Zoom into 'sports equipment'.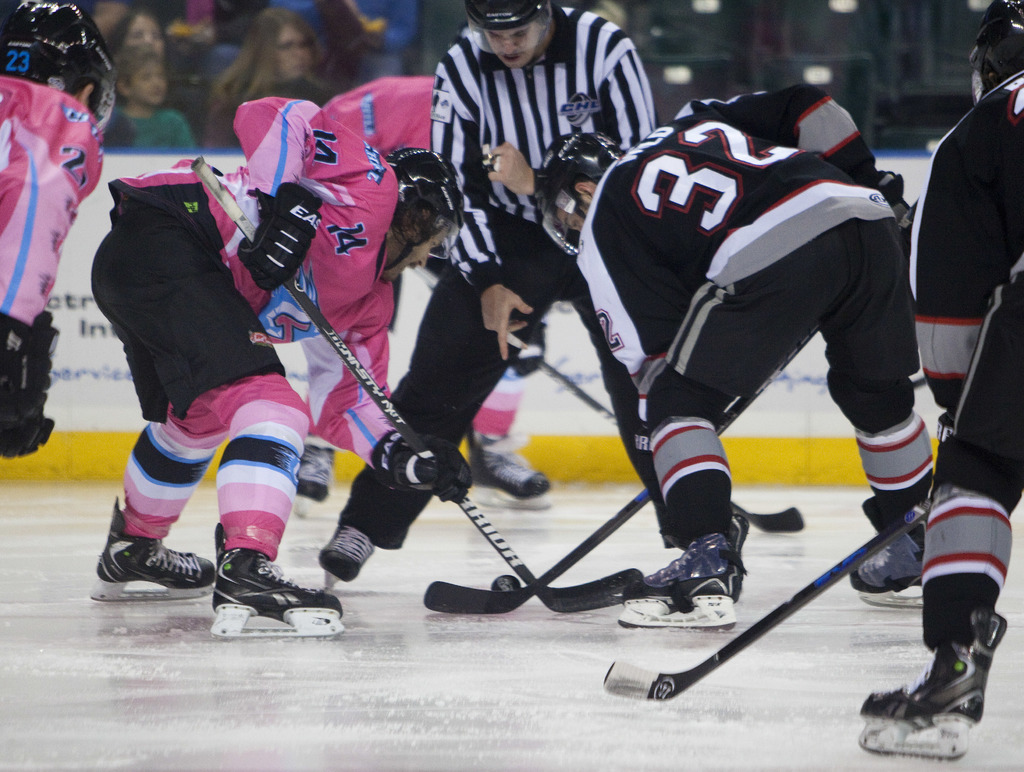
Zoom target: (left=968, top=0, right=1023, bottom=103).
